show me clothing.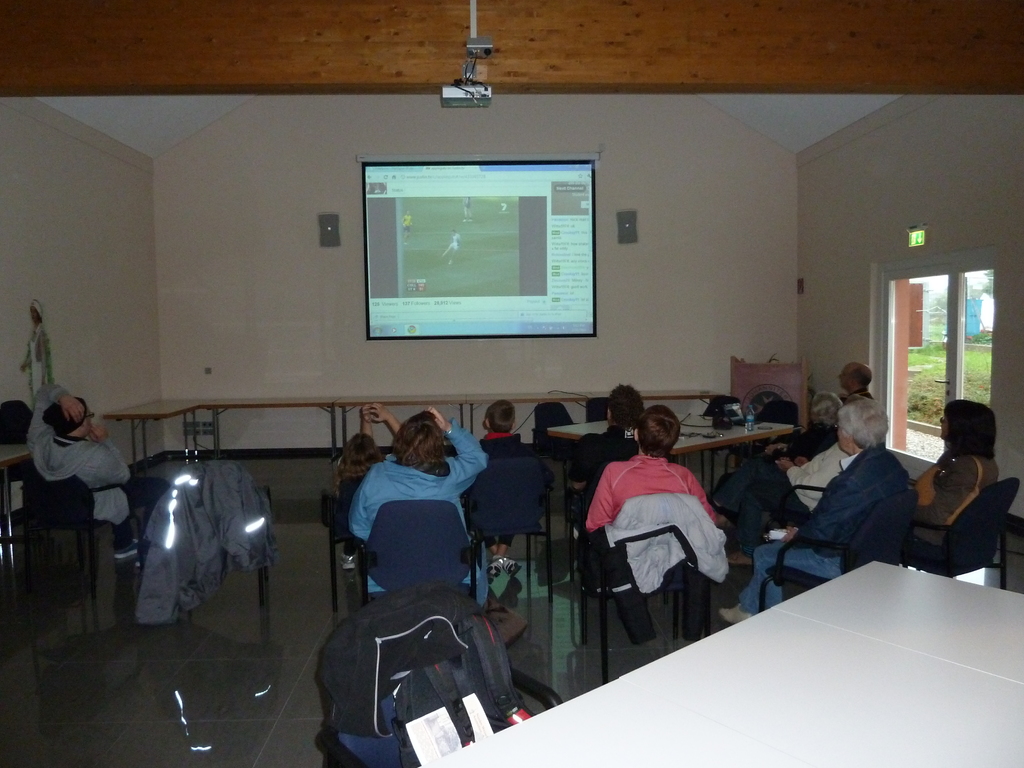
clothing is here: left=570, top=455, right=713, bottom=599.
